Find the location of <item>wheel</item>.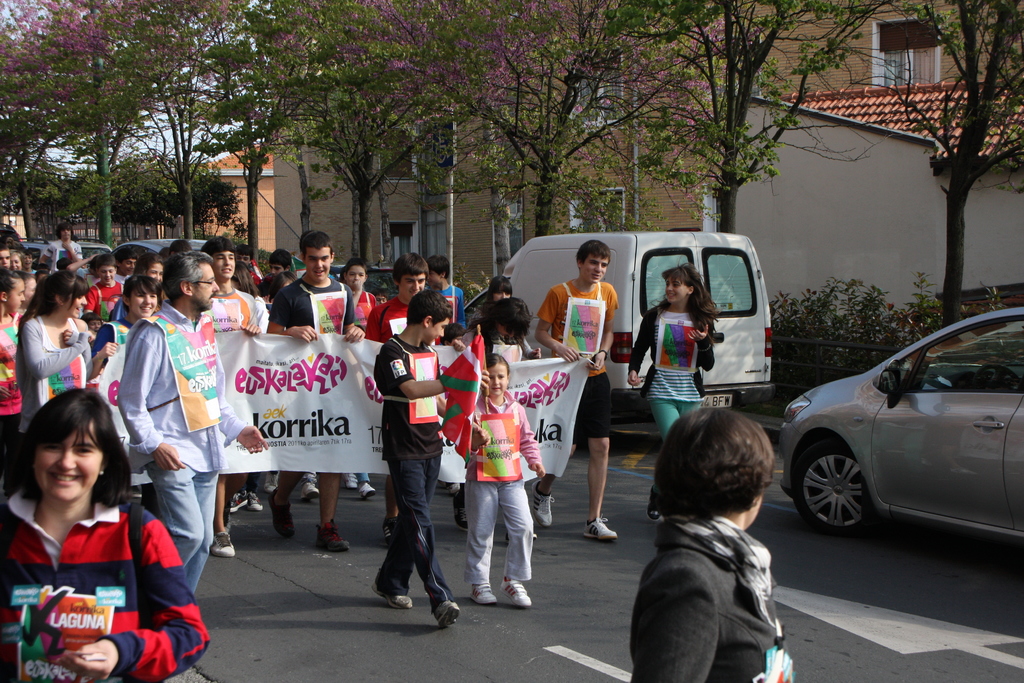
Location: [x1=794, y1=442, x2=881, y2=534].
